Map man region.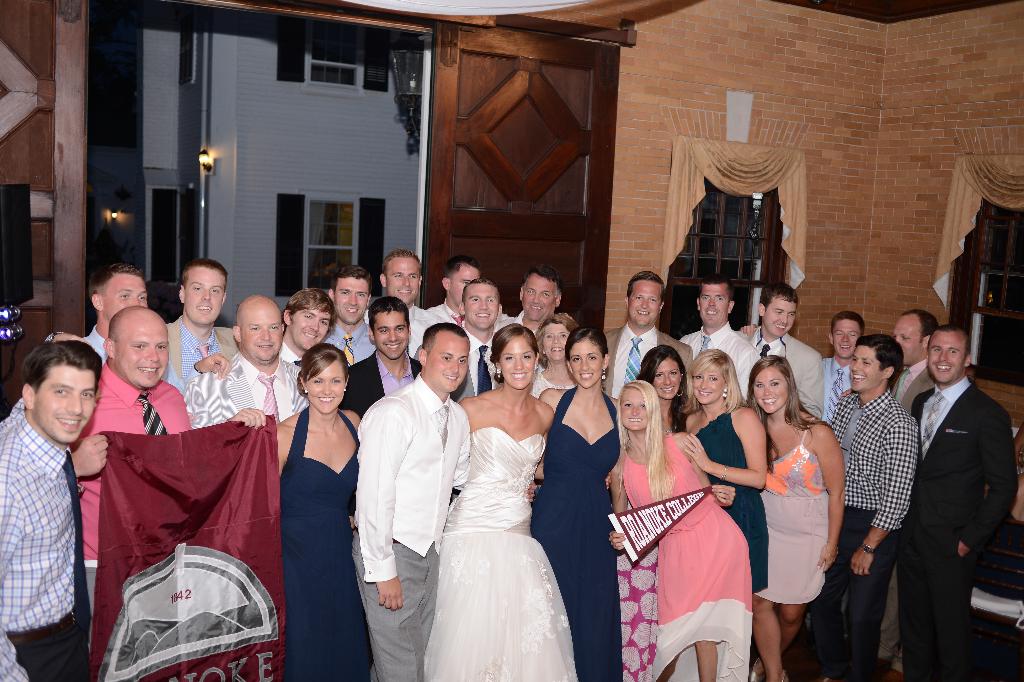
Mapped to [84,259,225,389].
